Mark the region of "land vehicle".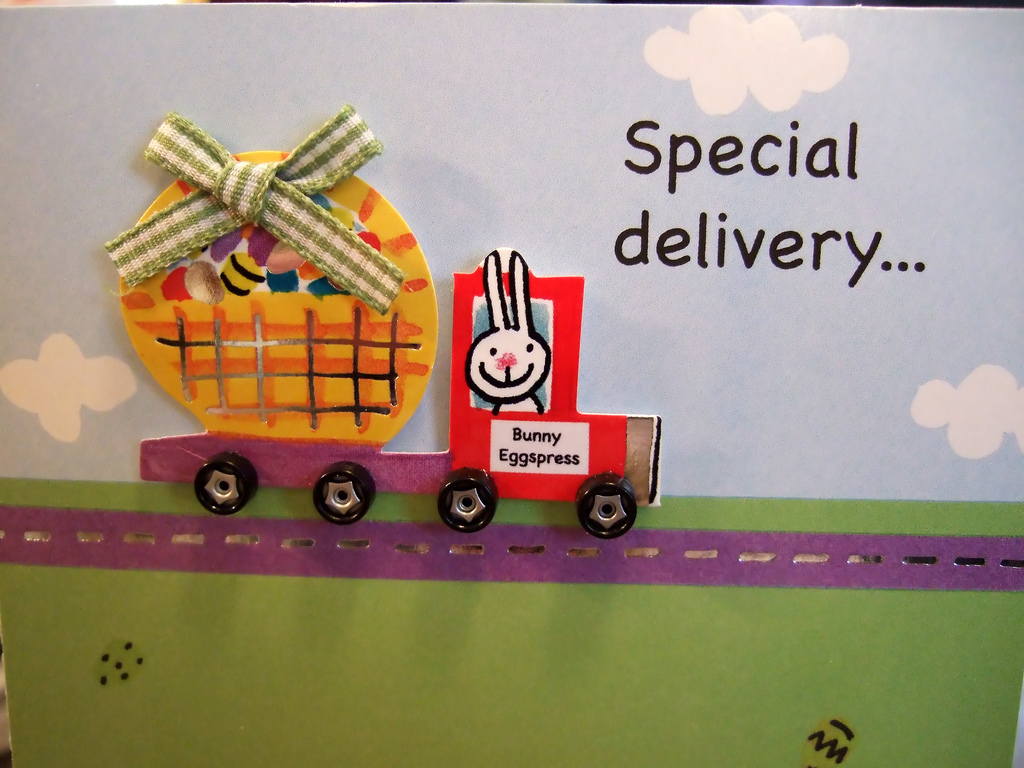
Region: select_region(143, 276, 662, 540).
